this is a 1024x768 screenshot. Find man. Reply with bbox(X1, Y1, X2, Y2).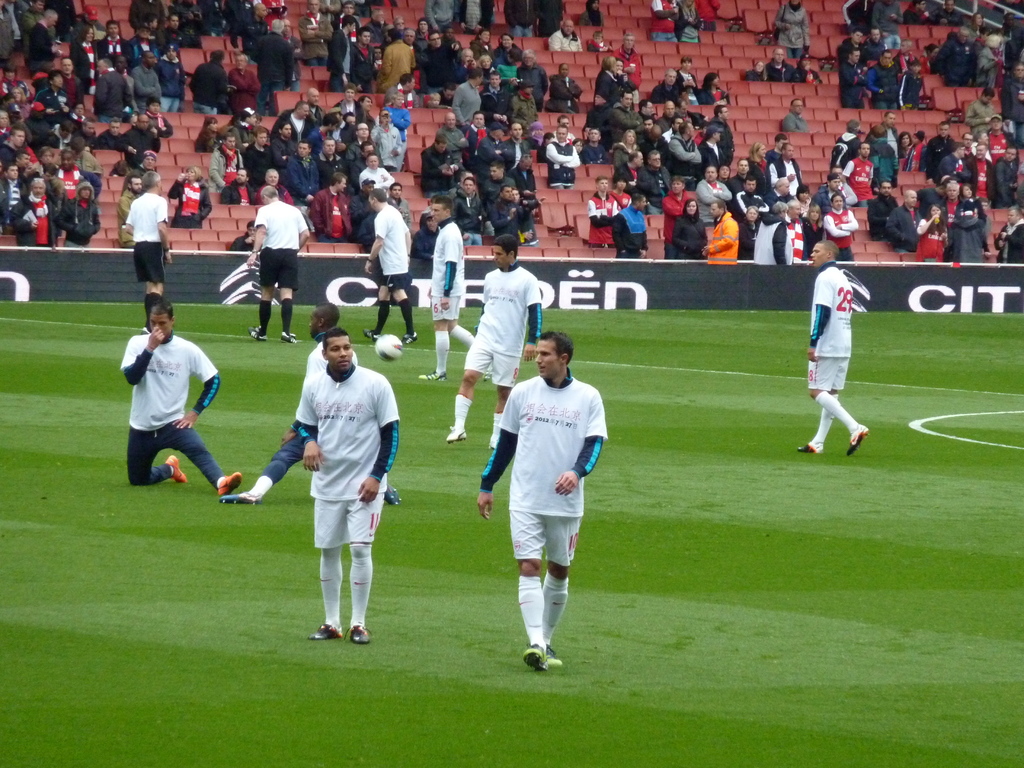
bbox(618, 35, 647, 84).
